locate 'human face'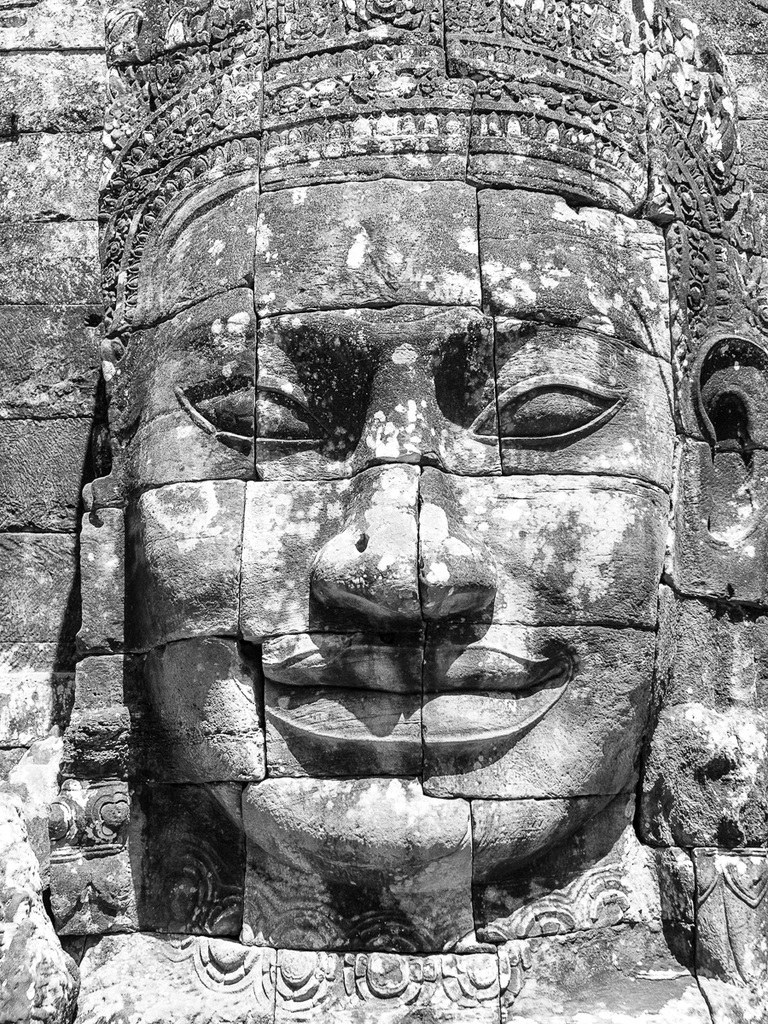
128 173 680 884
